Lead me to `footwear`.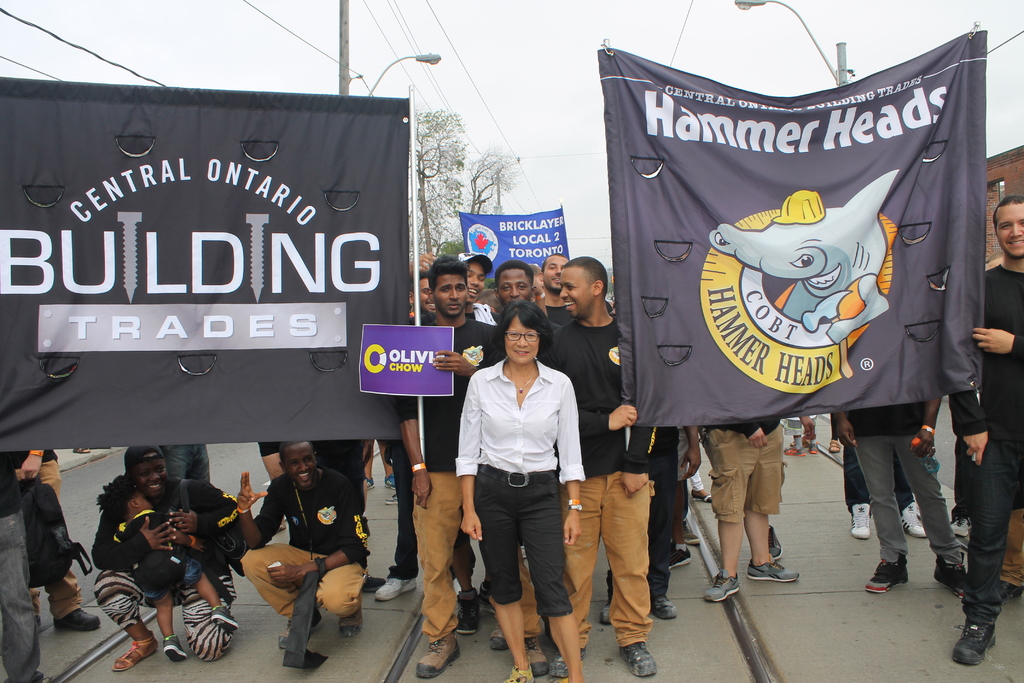
Lead to region(849, 500, 876, 540).
